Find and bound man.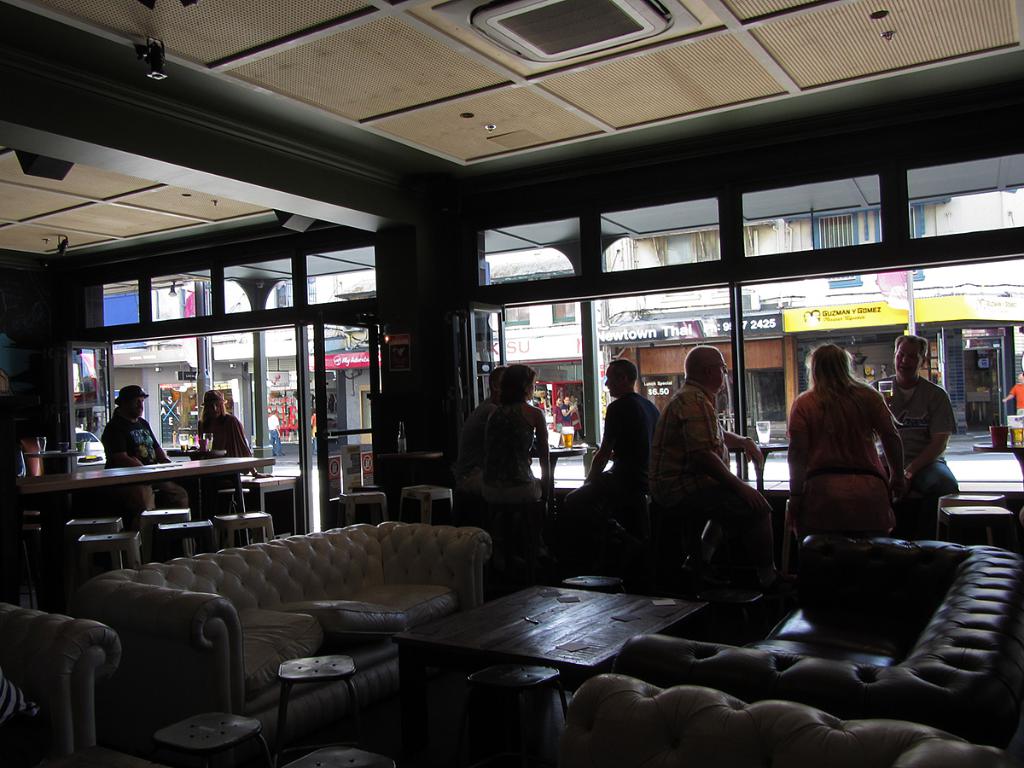
Bound: <box>999,372,1023,417</box>.
